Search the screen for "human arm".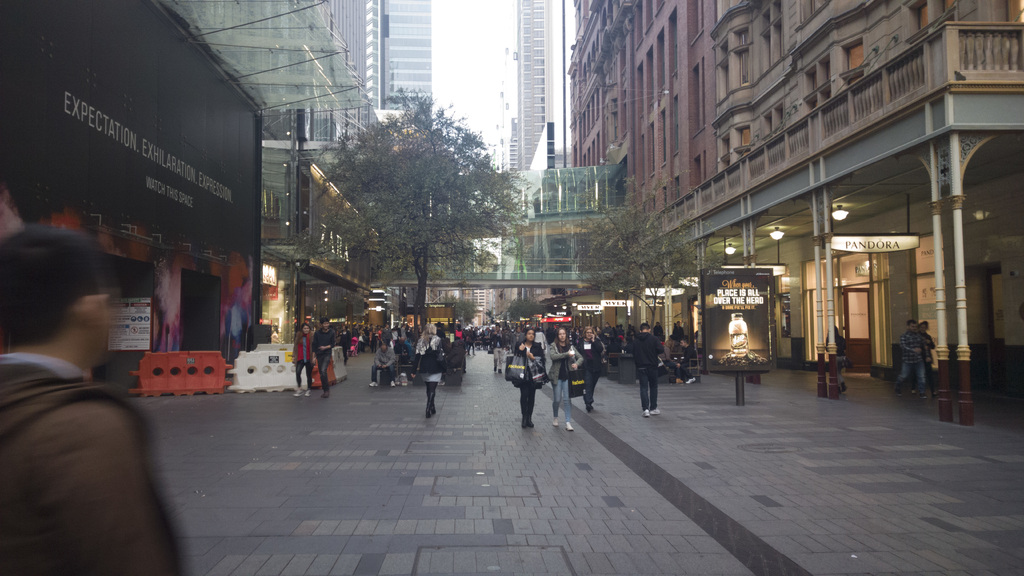
Found at select_region(292, 330, 298, 364).
